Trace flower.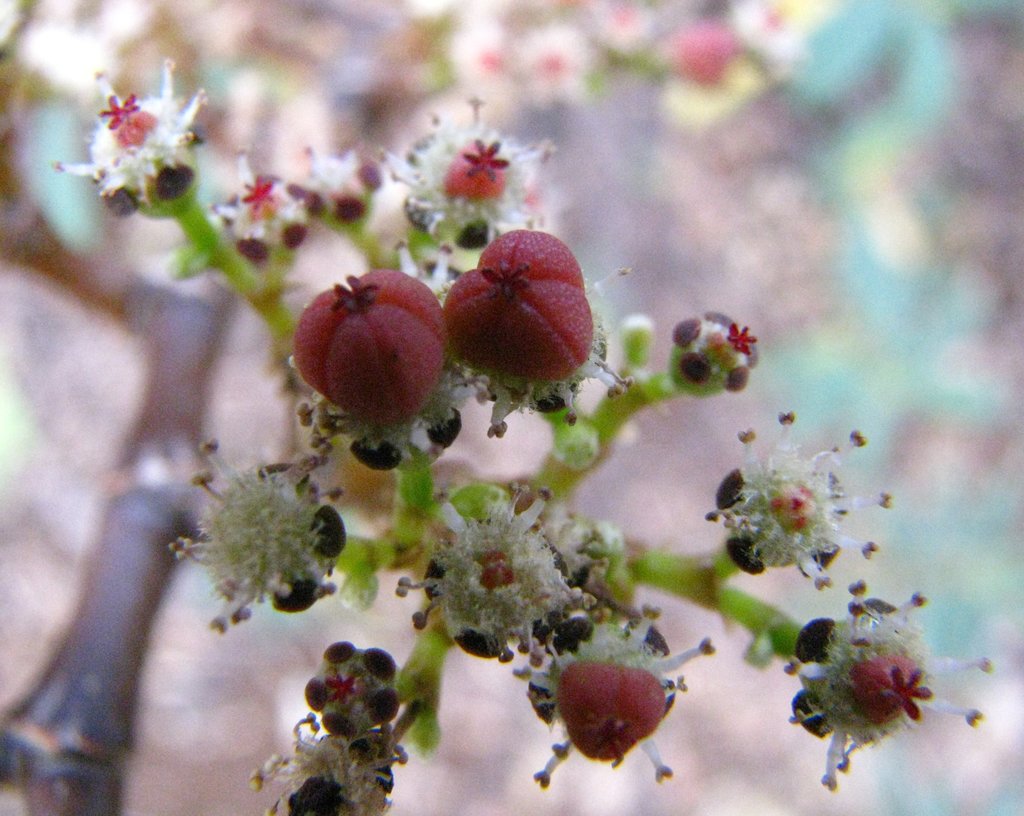
Traced to [left=290, top=355, right=472, bottom=467].
